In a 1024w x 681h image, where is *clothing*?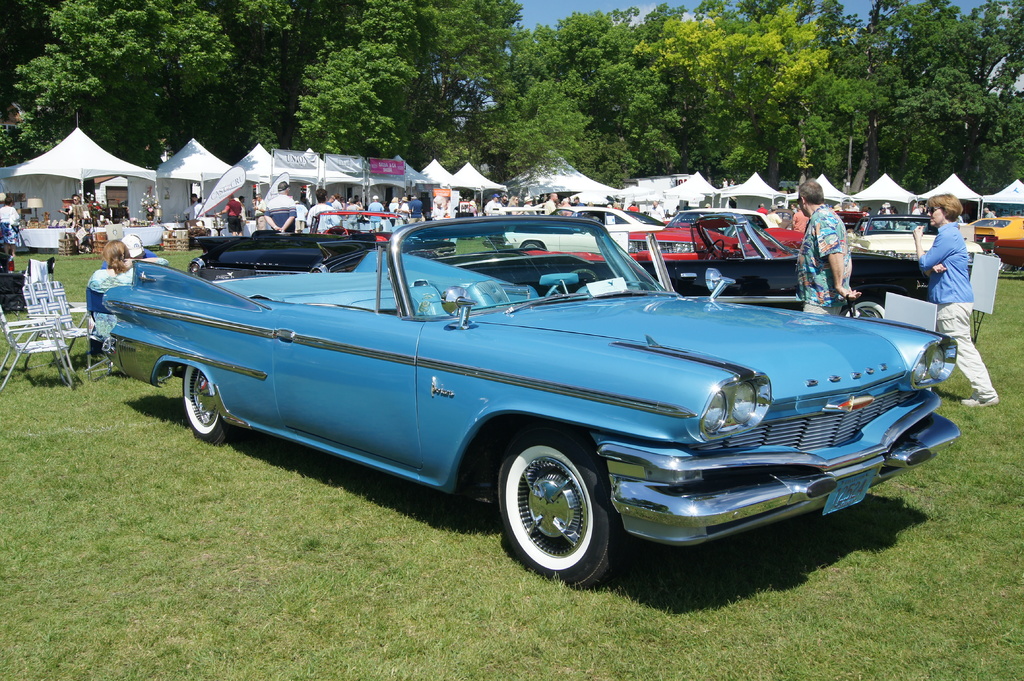
rect(400, 200, 411, 223).
